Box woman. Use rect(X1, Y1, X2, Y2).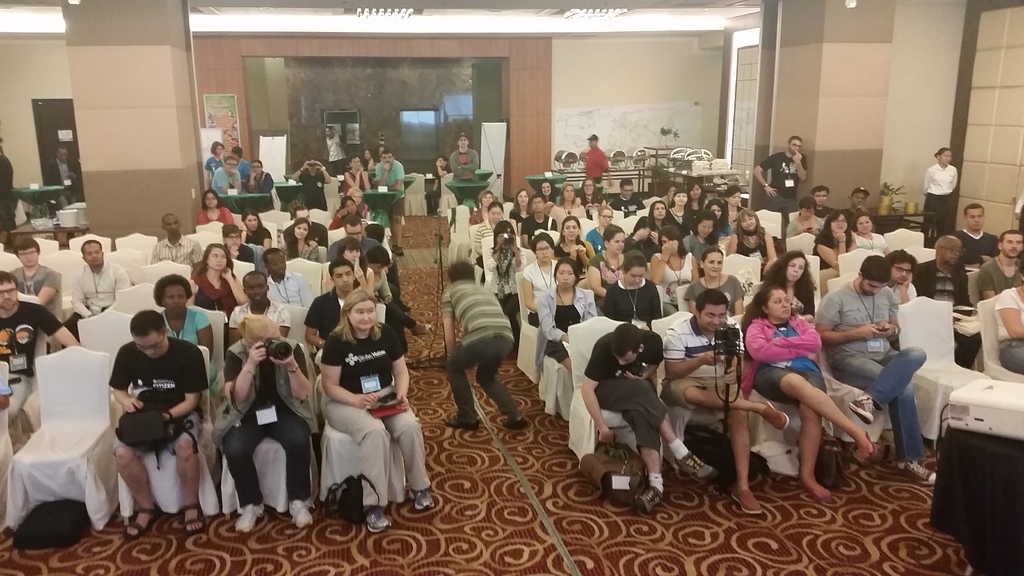
rect(609, 251, 672, 315).
